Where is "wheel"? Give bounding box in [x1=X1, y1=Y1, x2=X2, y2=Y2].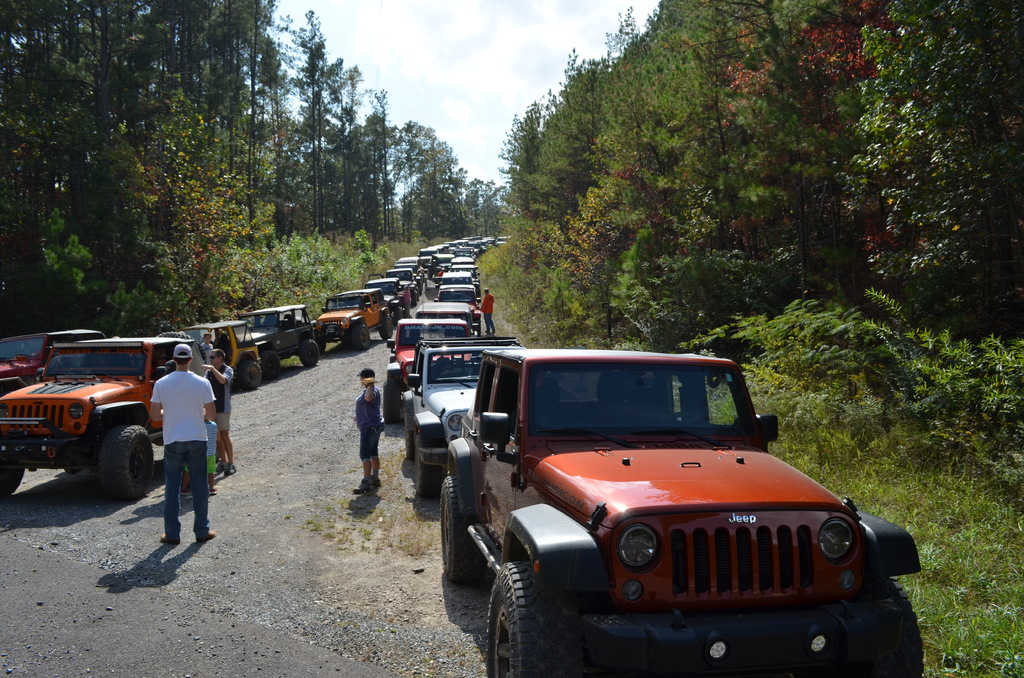
[x1=428, y1=268, x2=433, y2=280].
